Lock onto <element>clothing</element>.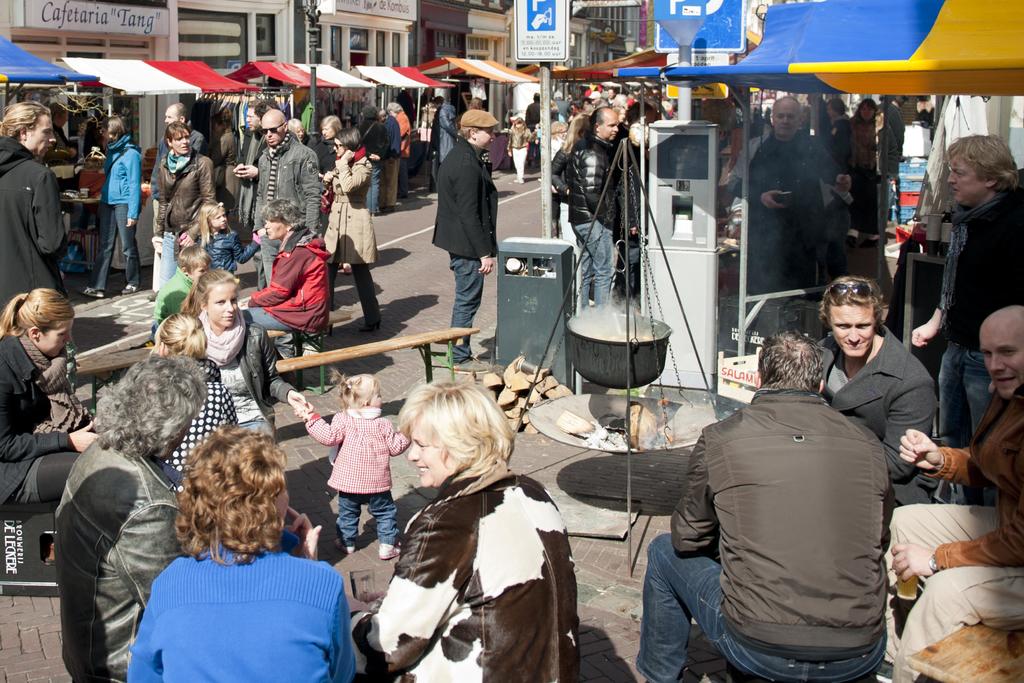
Locked: <box>49,429,179,682</box>.
